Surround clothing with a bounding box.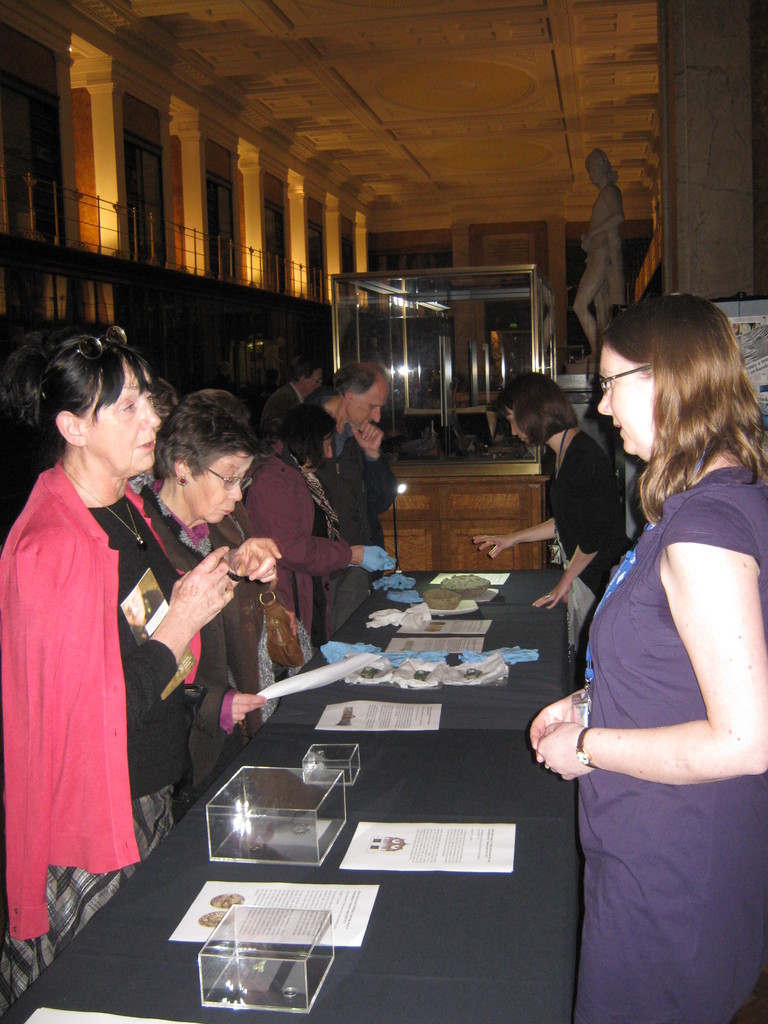
0 461 245 1021.
